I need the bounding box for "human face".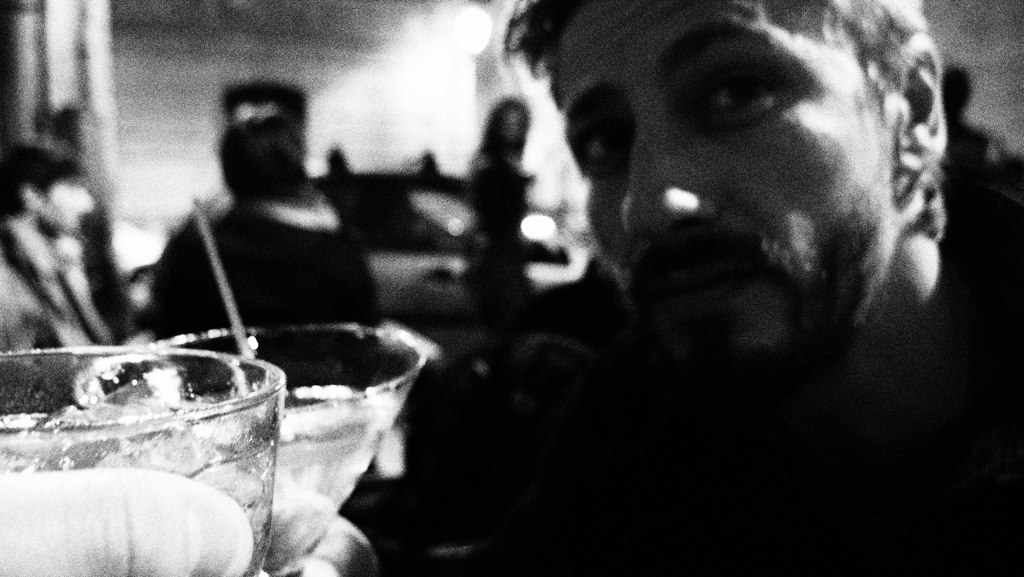
Here it is: box(554, 0, 896, 373).
